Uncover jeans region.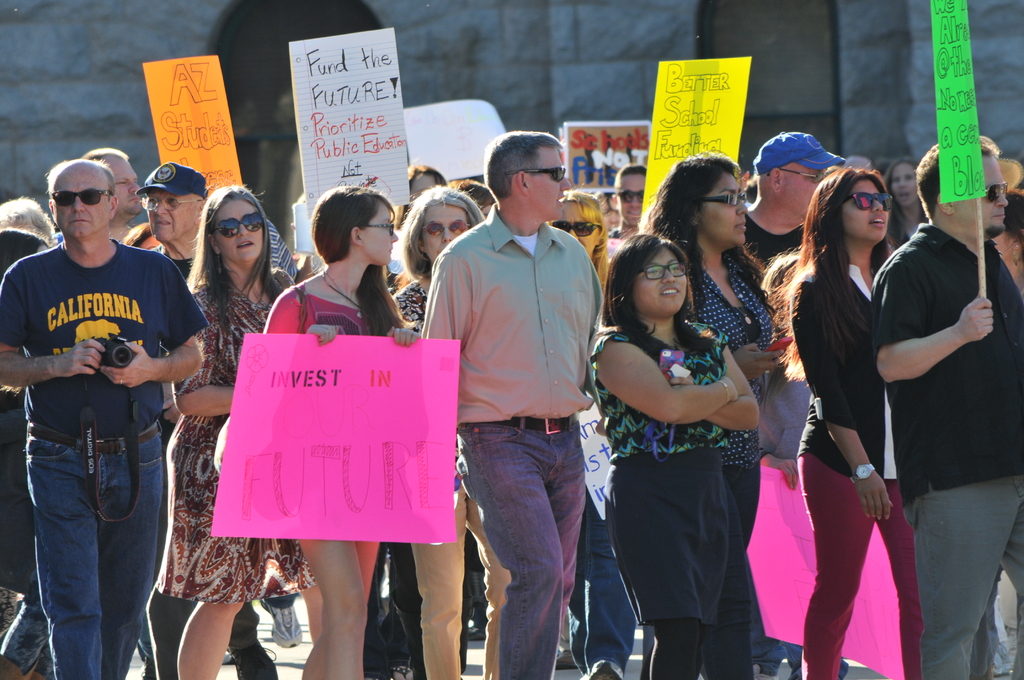
Uncovered: 908:475:1023:675.
